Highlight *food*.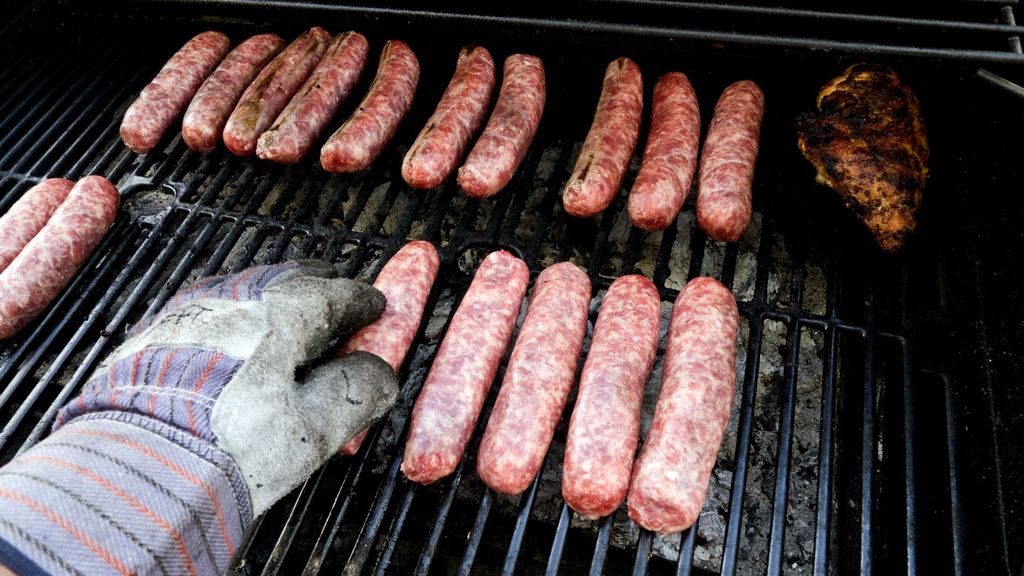
Highlighted region: x1=624 y1=72 x2=703 y2=228.
